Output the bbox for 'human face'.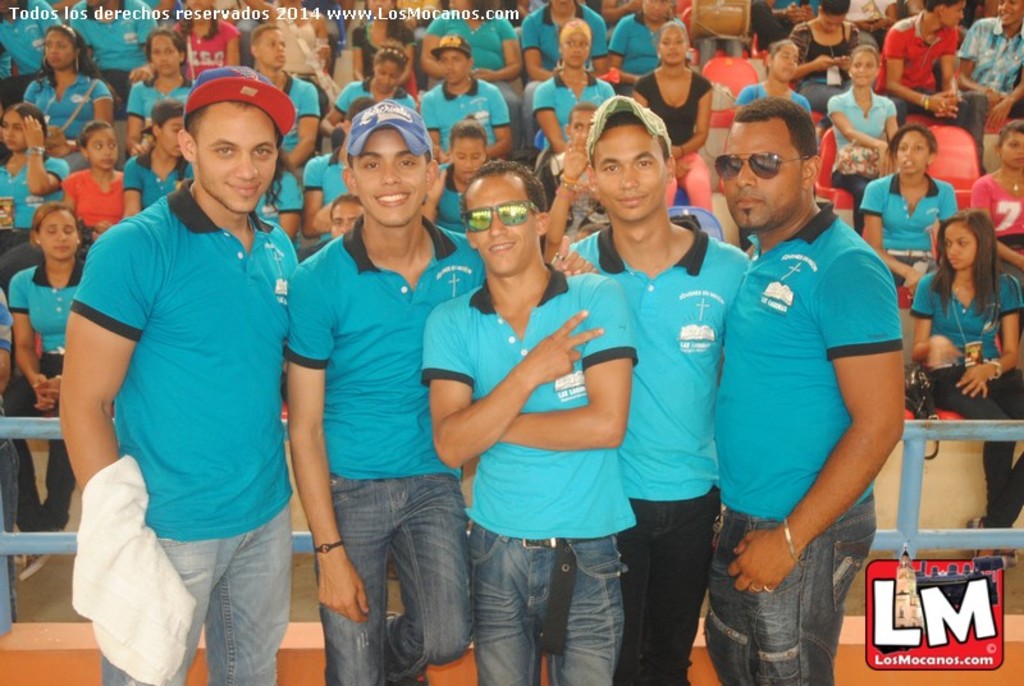
(353, 129, 420, 220).
